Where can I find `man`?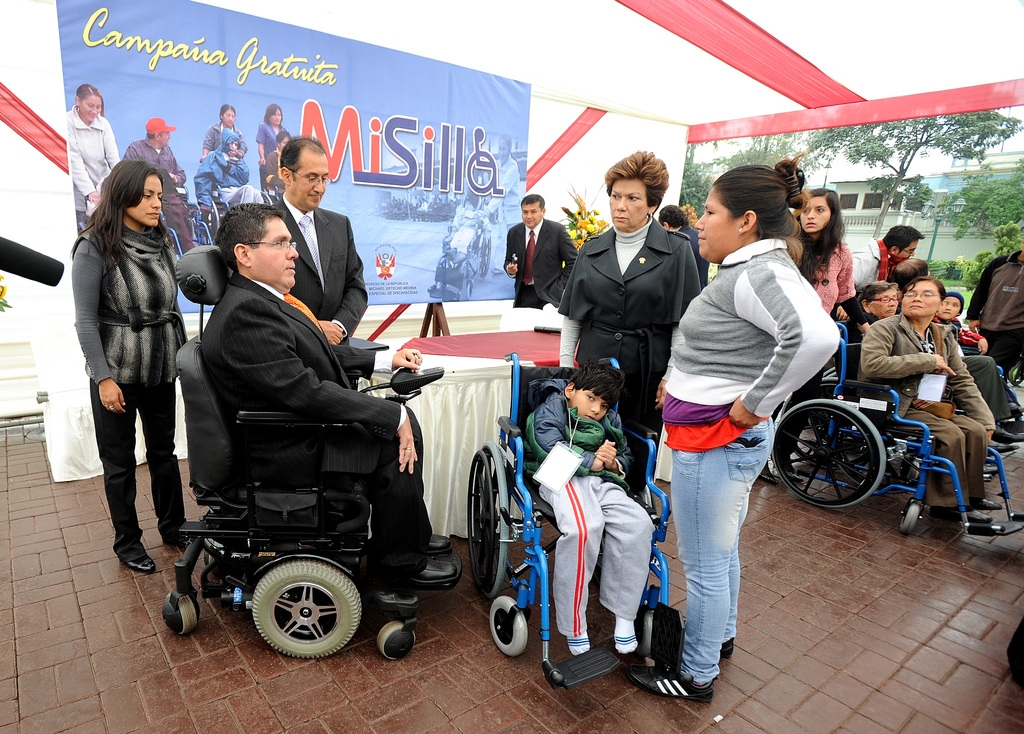
You can find it at bbox(199, 133, 266, 213).
